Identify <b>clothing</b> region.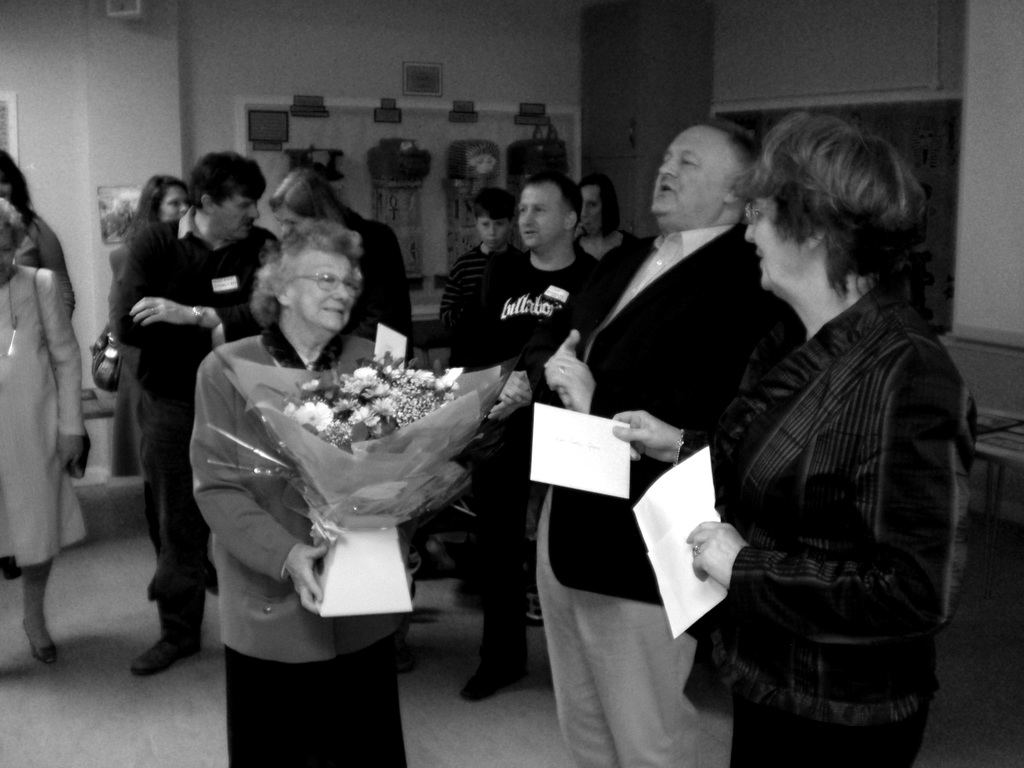
Region: select_region(691, 273, 978, 766).
